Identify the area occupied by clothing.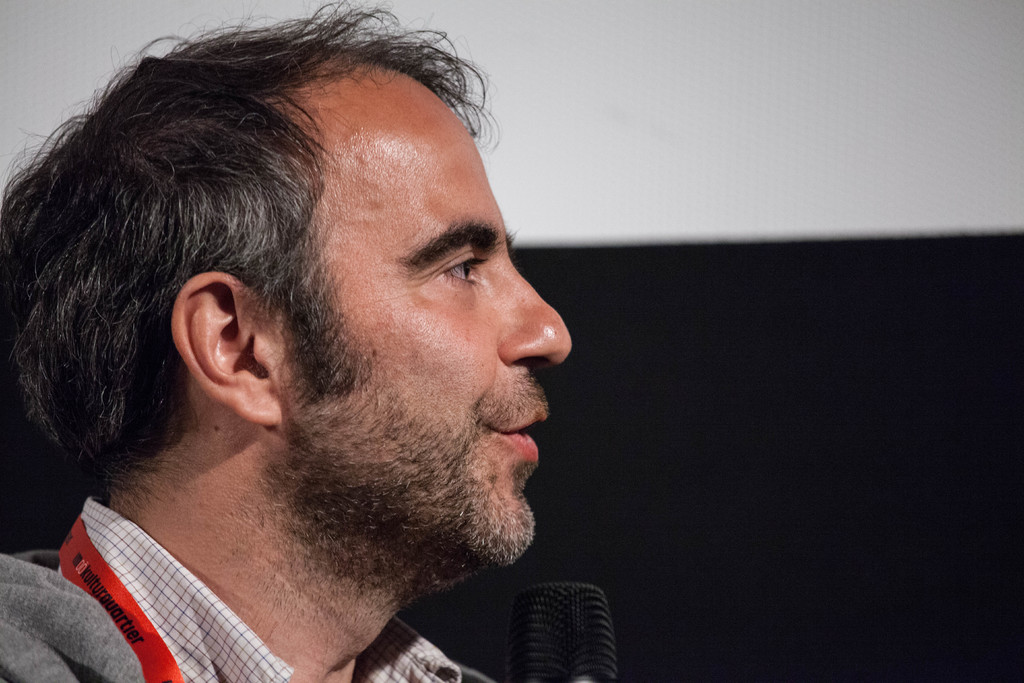
Area: [x1=0, y1=488, x2=506, y2=682].
